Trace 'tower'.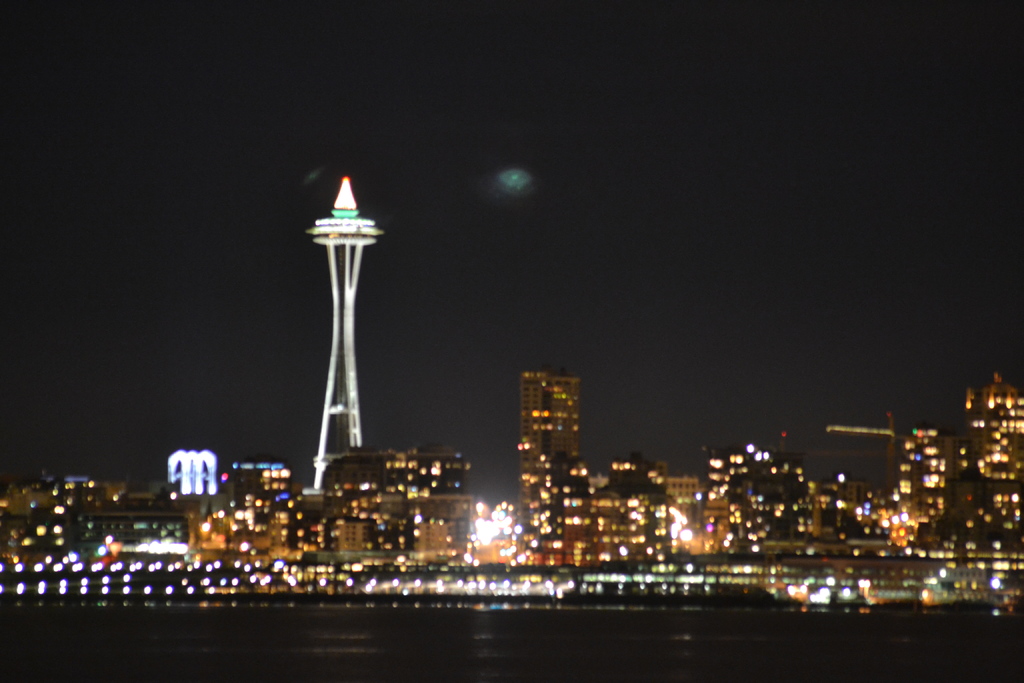
Traced to select_region(511, 359, 584, 525).
